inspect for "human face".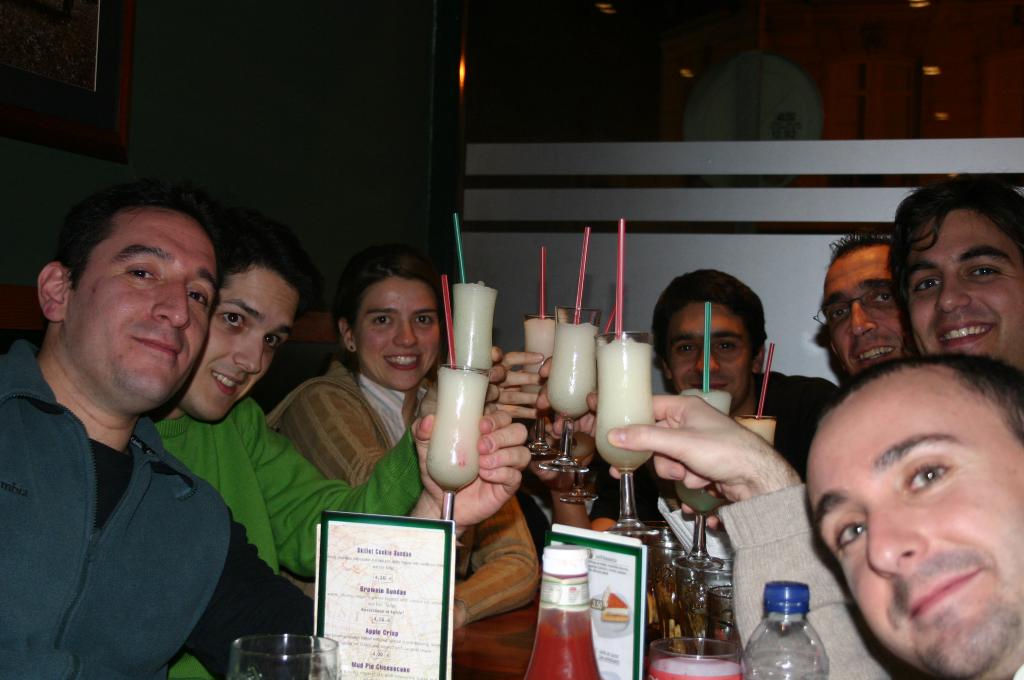
Inspection: pyautogui.locateOnScreen(67, 206, 217, 406).
